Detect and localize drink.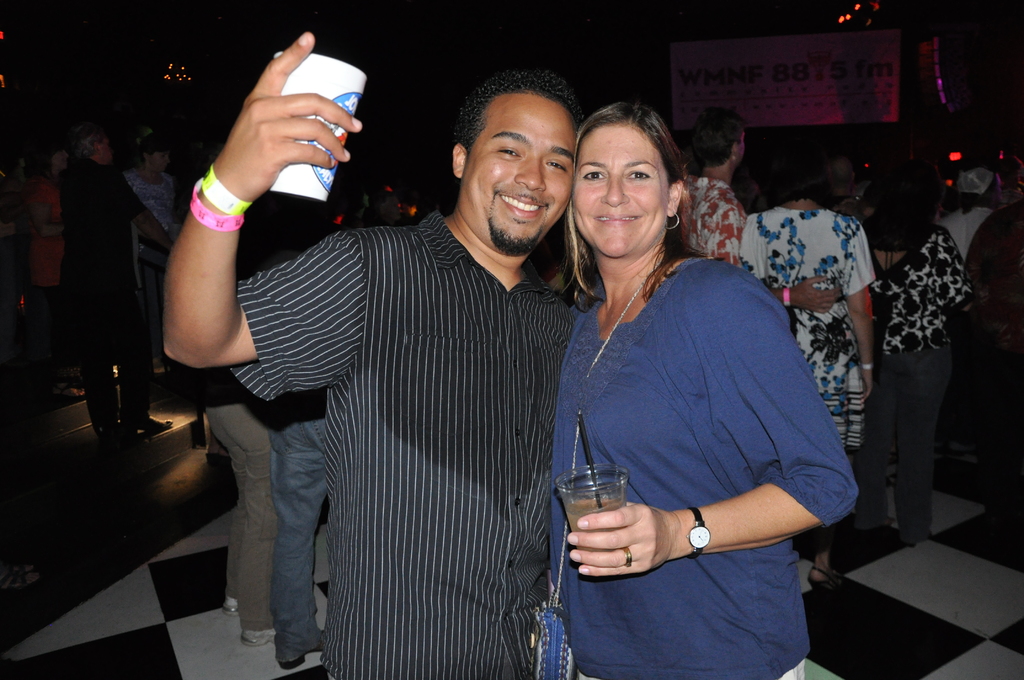
Localized at [left=560, top=491, right=630, bottom=552].
